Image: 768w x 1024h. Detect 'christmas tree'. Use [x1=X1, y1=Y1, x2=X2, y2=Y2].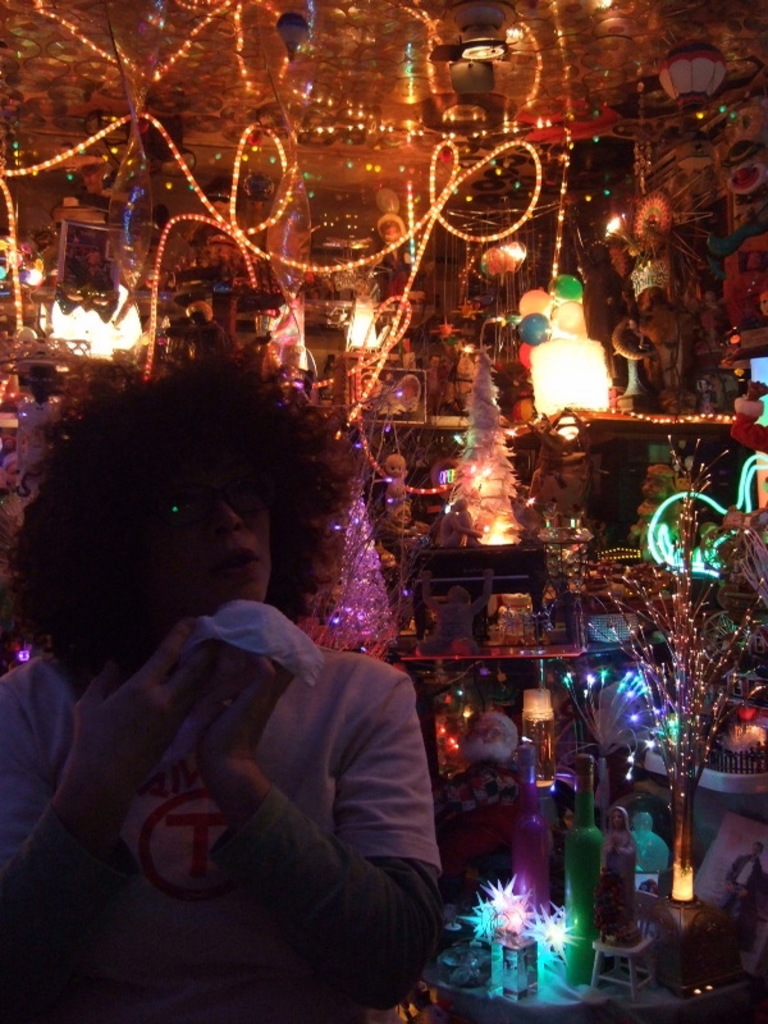
[x1=448, y1=333, x2=520, y2=539].
